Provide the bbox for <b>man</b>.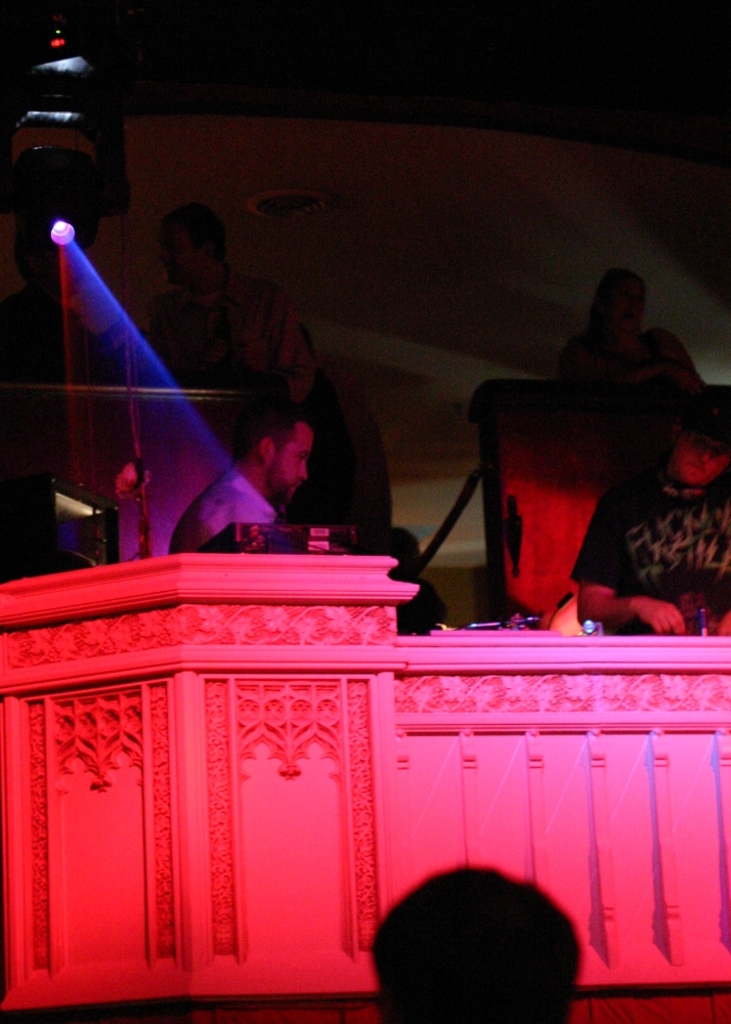
select_region(164, 409, 313, 549).
